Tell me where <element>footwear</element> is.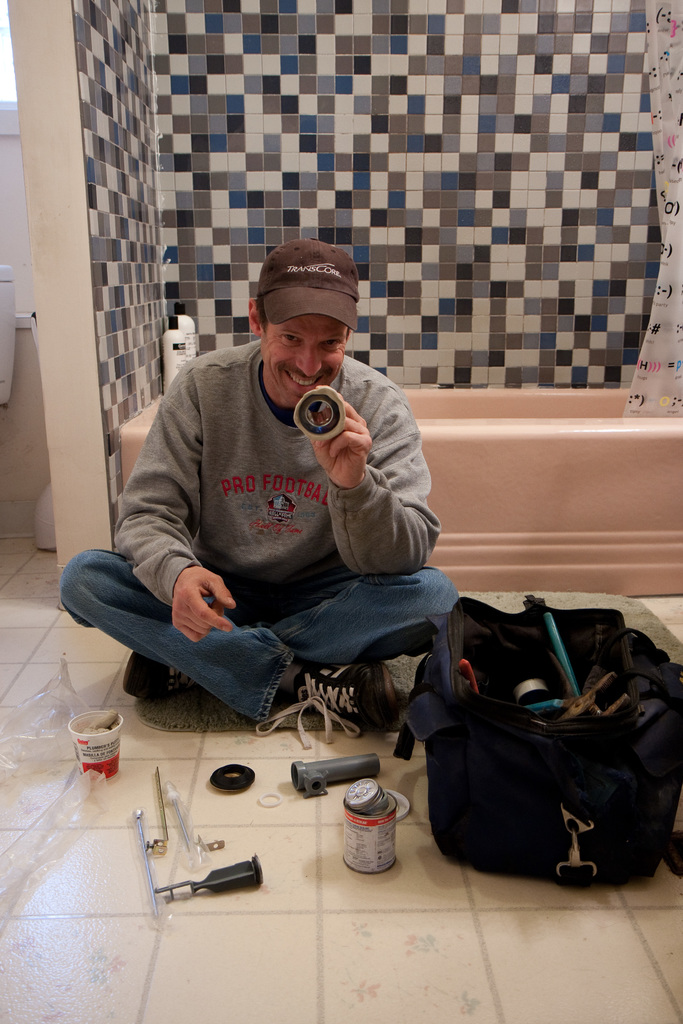
<element>footwear</element> is at [x1=251, y1=659, x2=404, y2=753].
